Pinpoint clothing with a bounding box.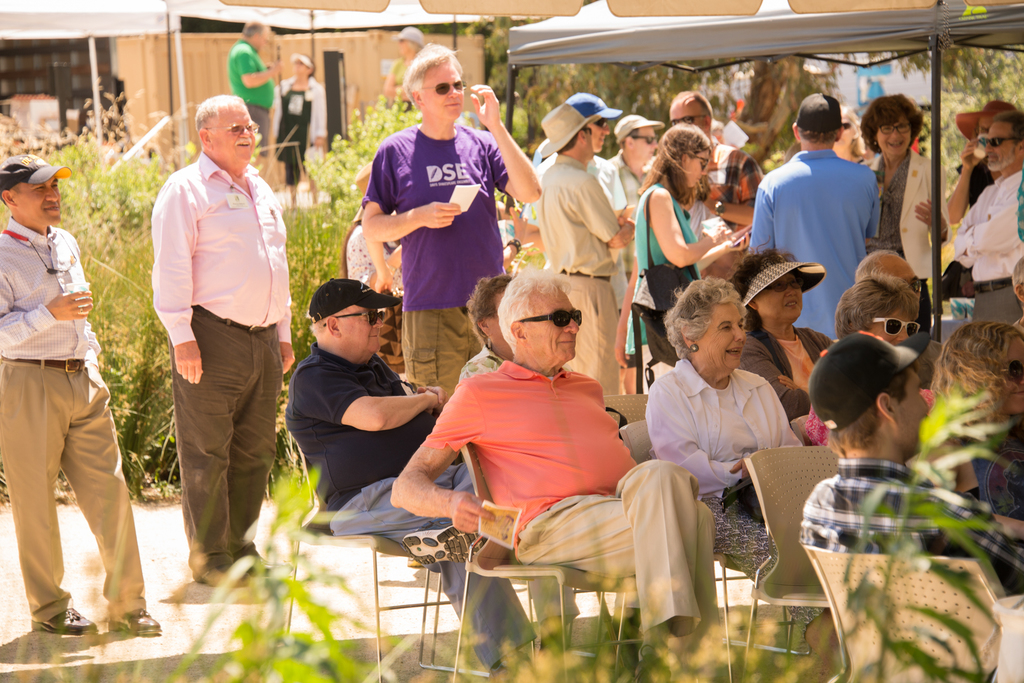
595, 109, 666, 214.
